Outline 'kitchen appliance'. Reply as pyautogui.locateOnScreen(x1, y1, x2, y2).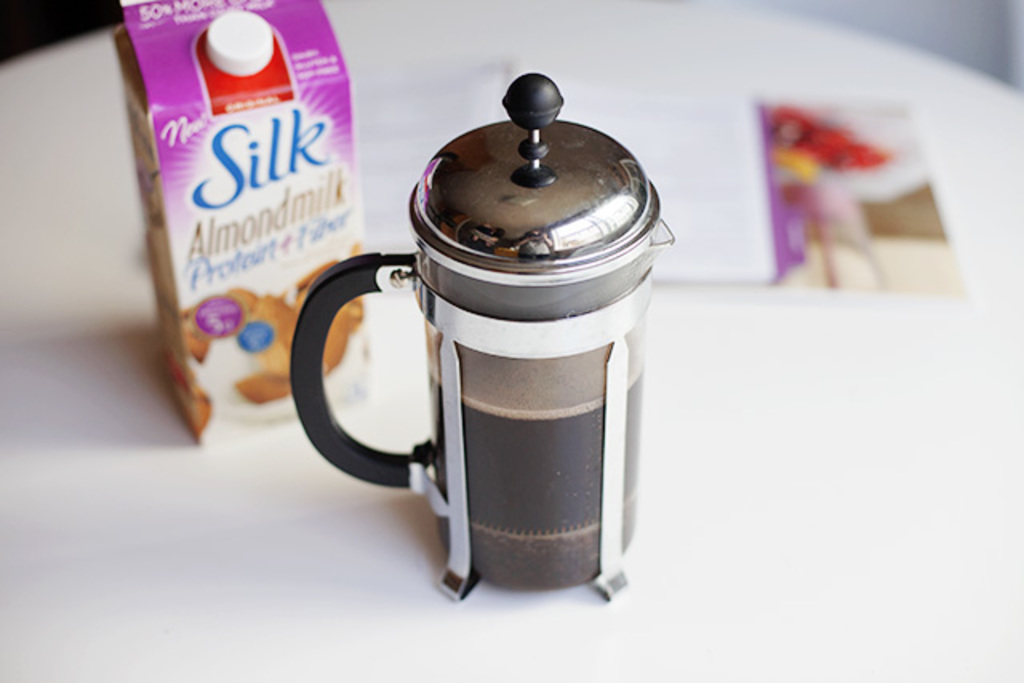
pyautogui.locateOnScreen(323, 93, 654, 582).
